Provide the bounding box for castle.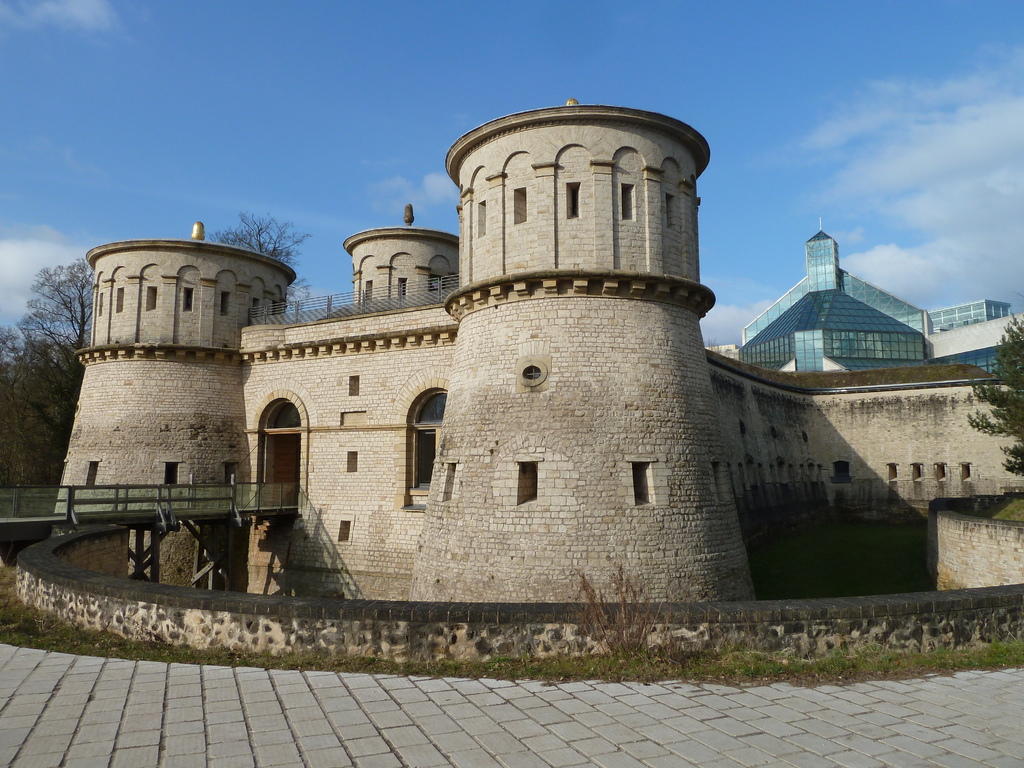
<box>78,97,942,662</box>.
